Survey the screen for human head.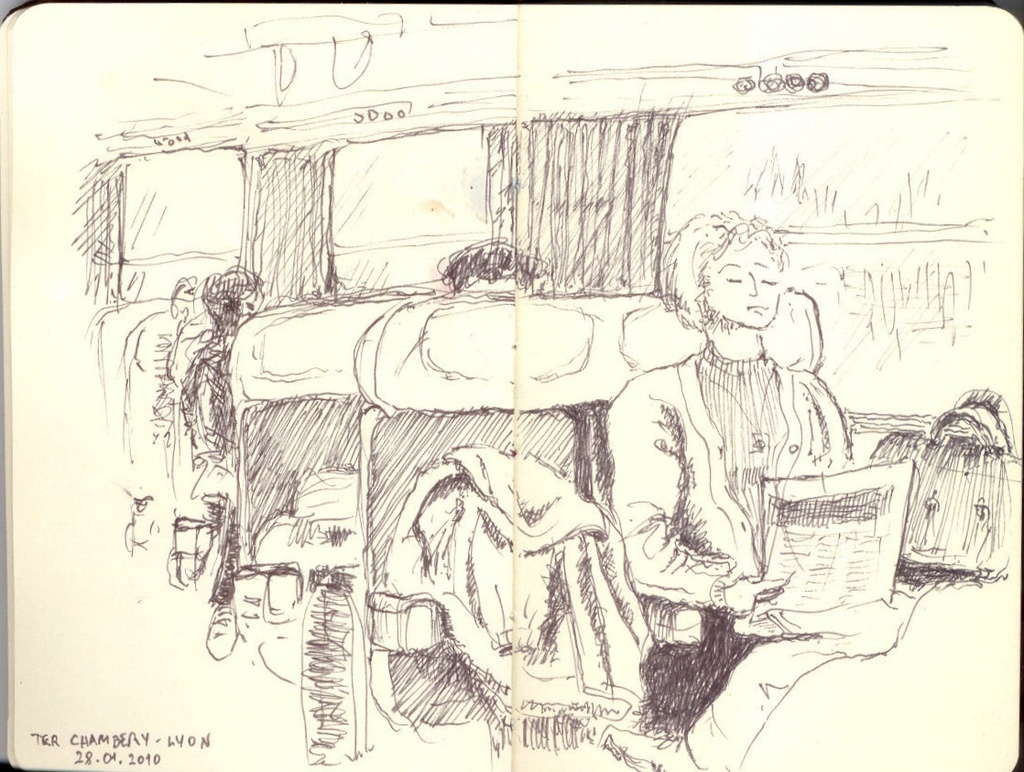
Survey found: 683:207:806:344.
